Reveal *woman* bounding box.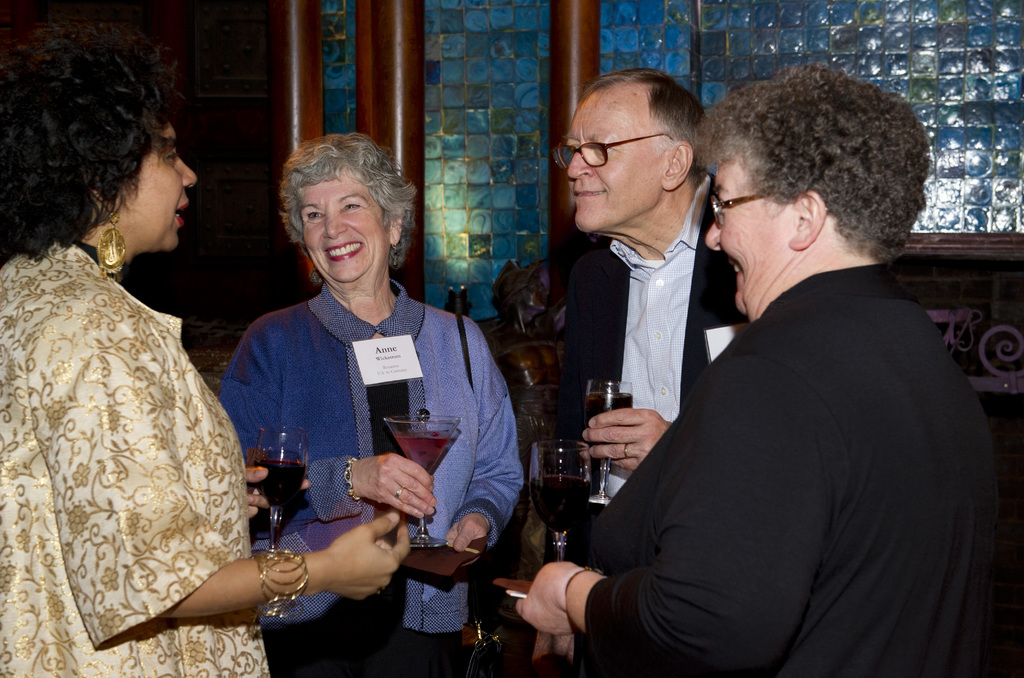
Revealed: locate(515, 61, 1006, 677).
